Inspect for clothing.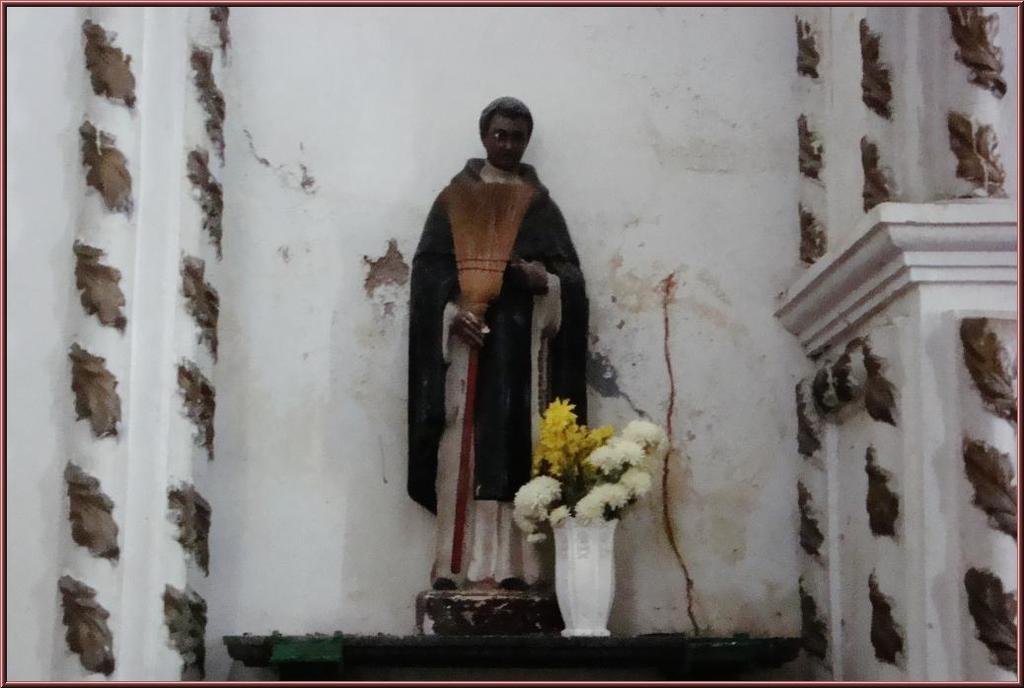
Inspection: 401,145,571,574.
